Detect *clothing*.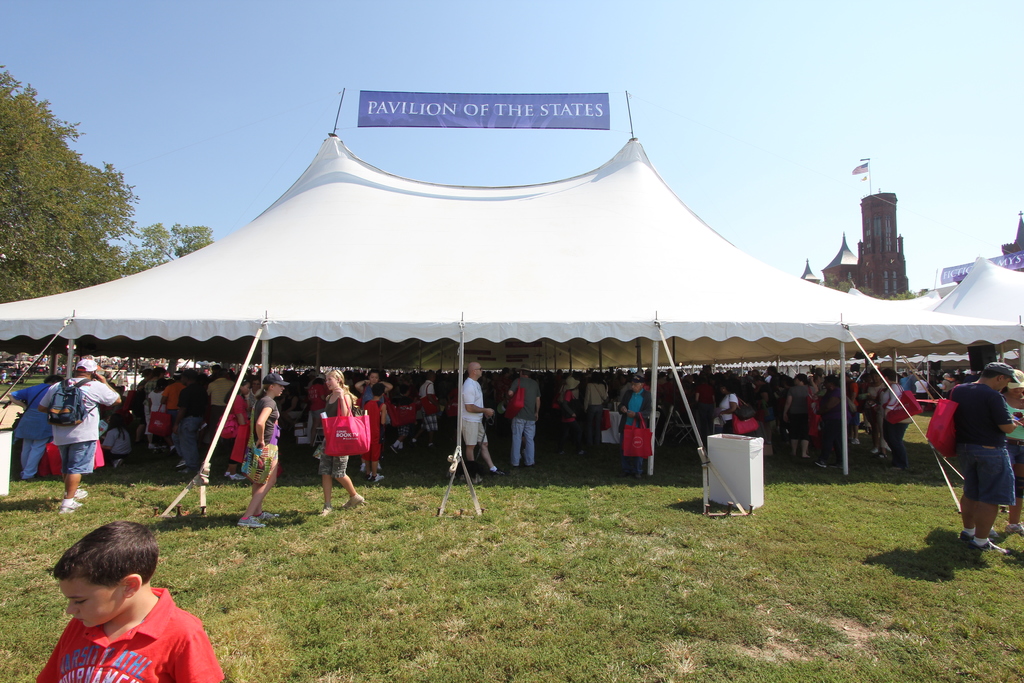
Detected at bbox=(618, 388, 648, 461).
